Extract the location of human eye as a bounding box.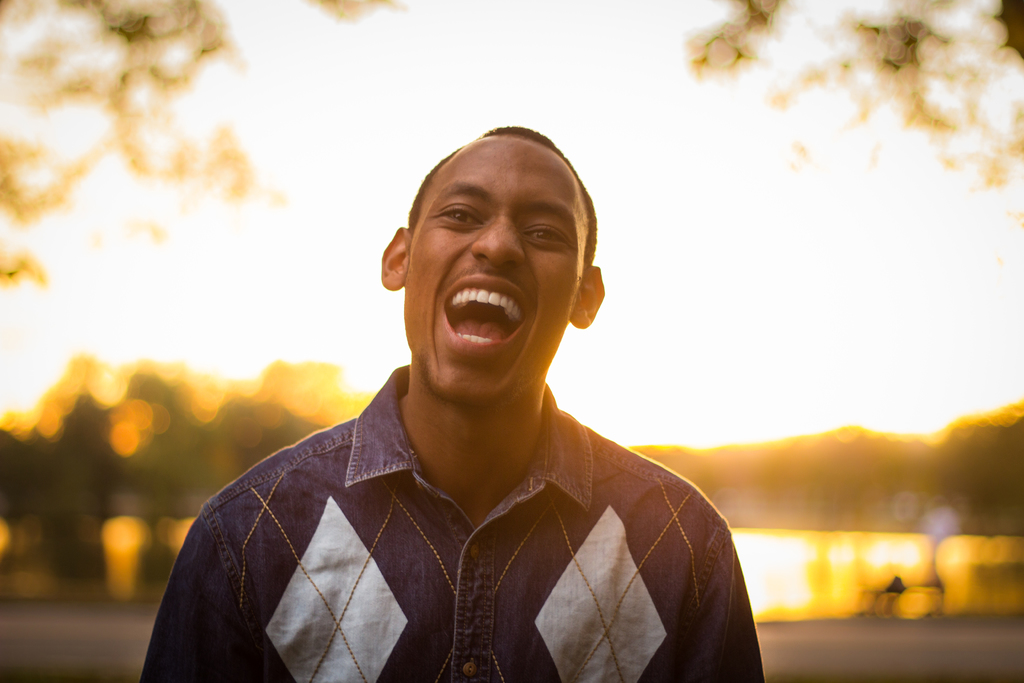
locate(523, 218, 572, 248).
